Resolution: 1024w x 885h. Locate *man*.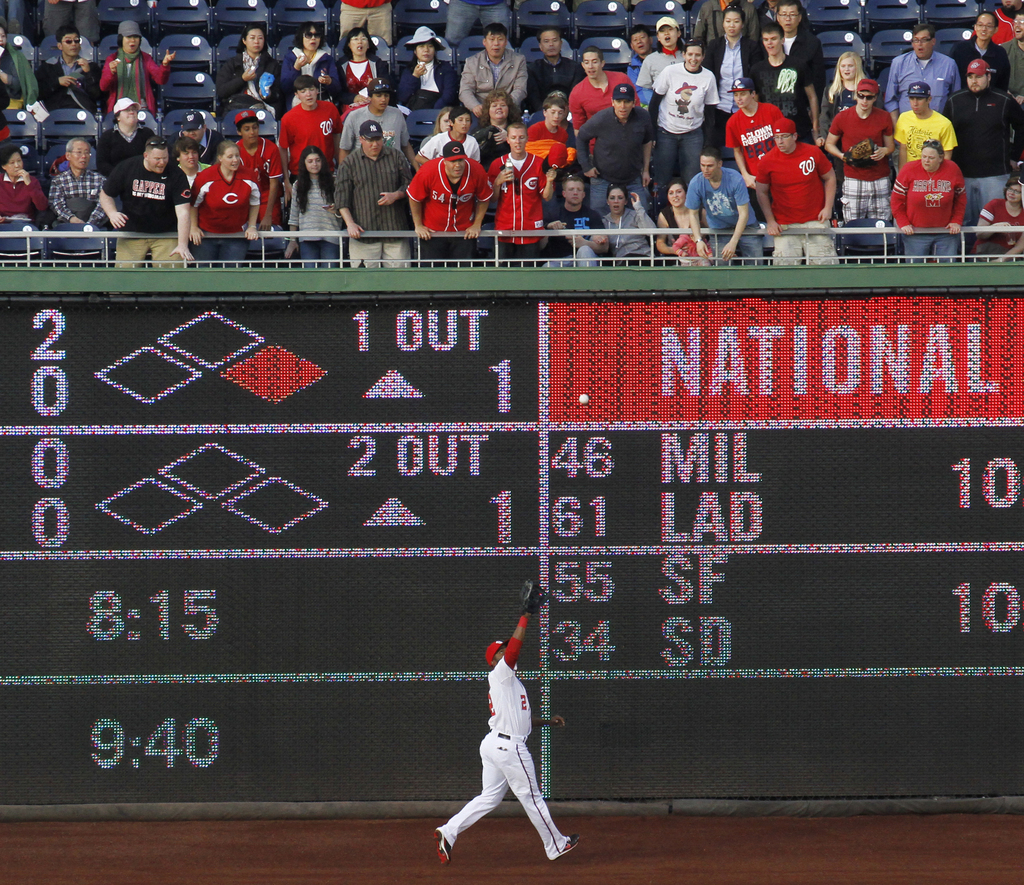
bbox=[754, 111, 840, 266].
